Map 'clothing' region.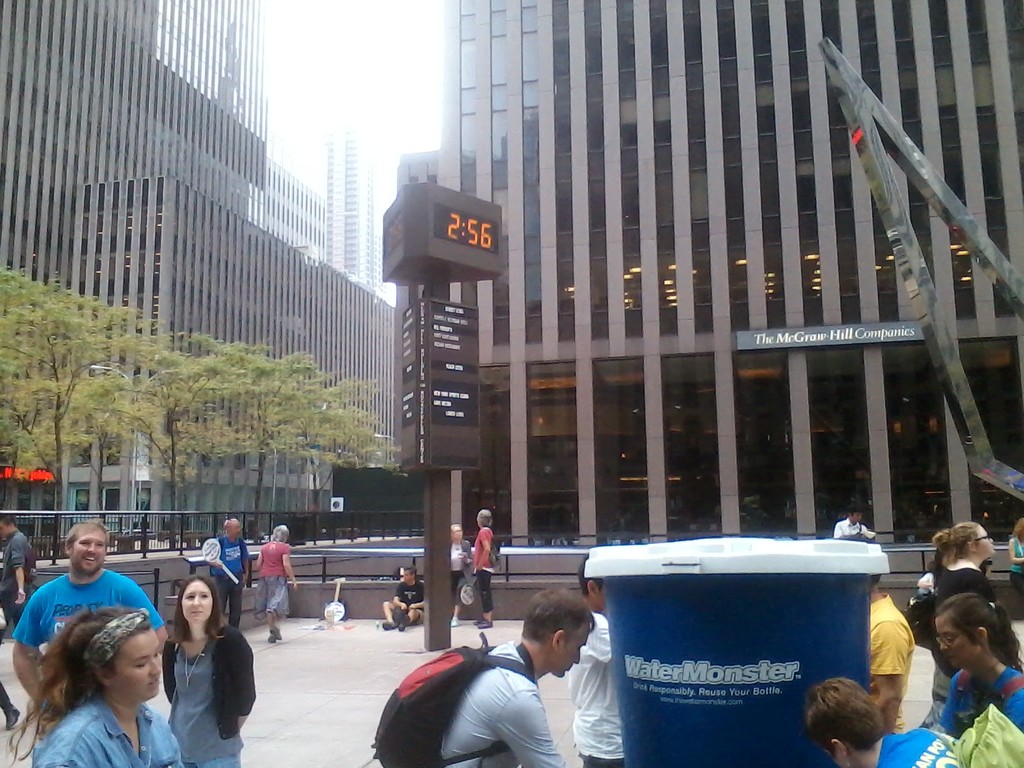
Mapped to [x1=14, y1=569, x2=159, y2=657].
